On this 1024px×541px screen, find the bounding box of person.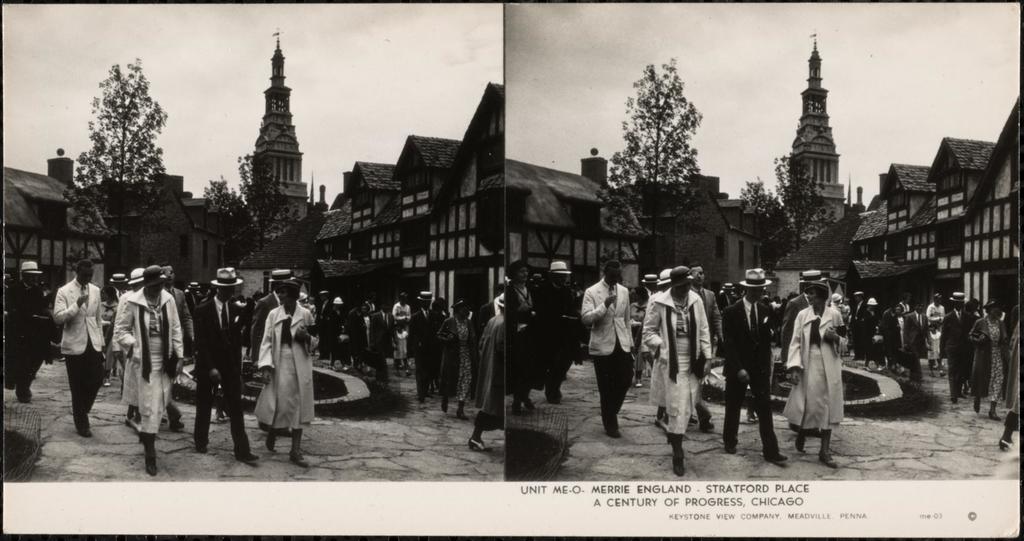
Bounding box: (536, 250, 587, 403).
